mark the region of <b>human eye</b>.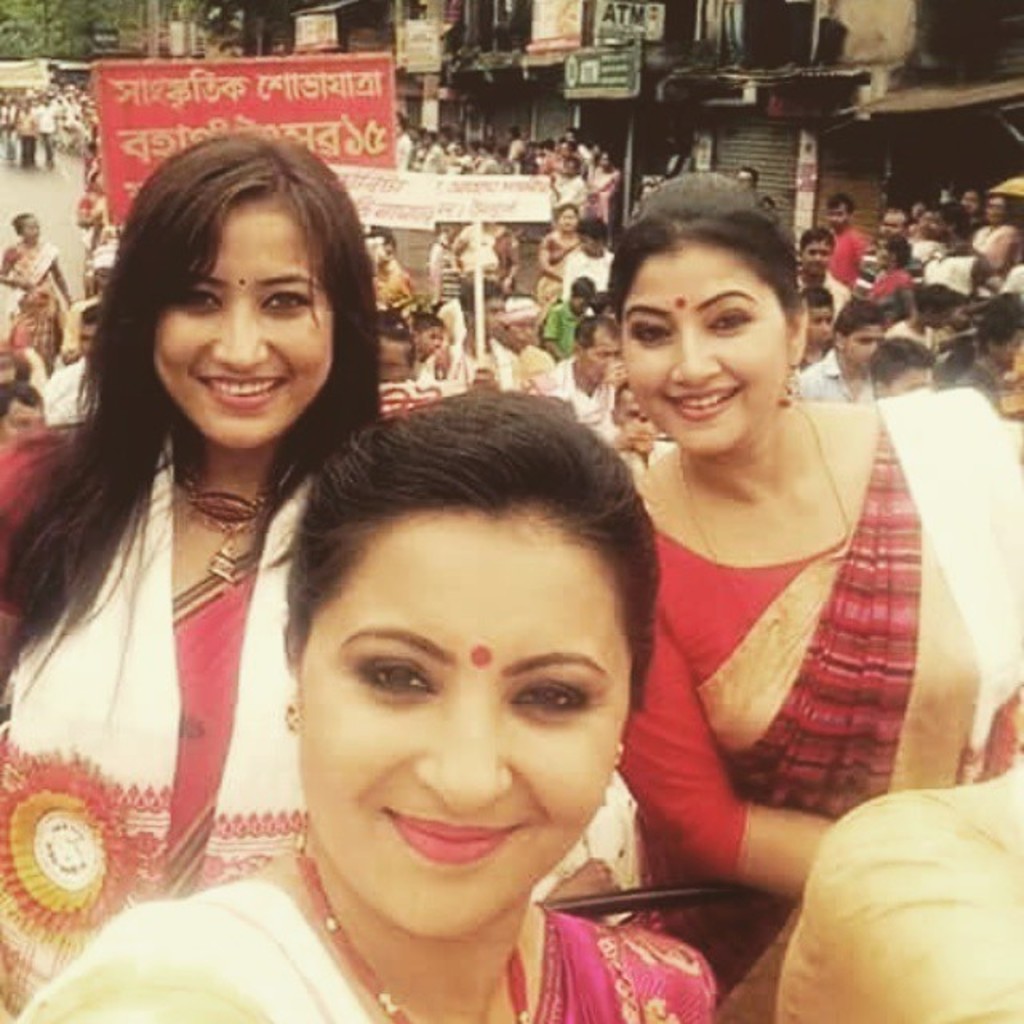
Region: box=[704, 309, 747, 338].
